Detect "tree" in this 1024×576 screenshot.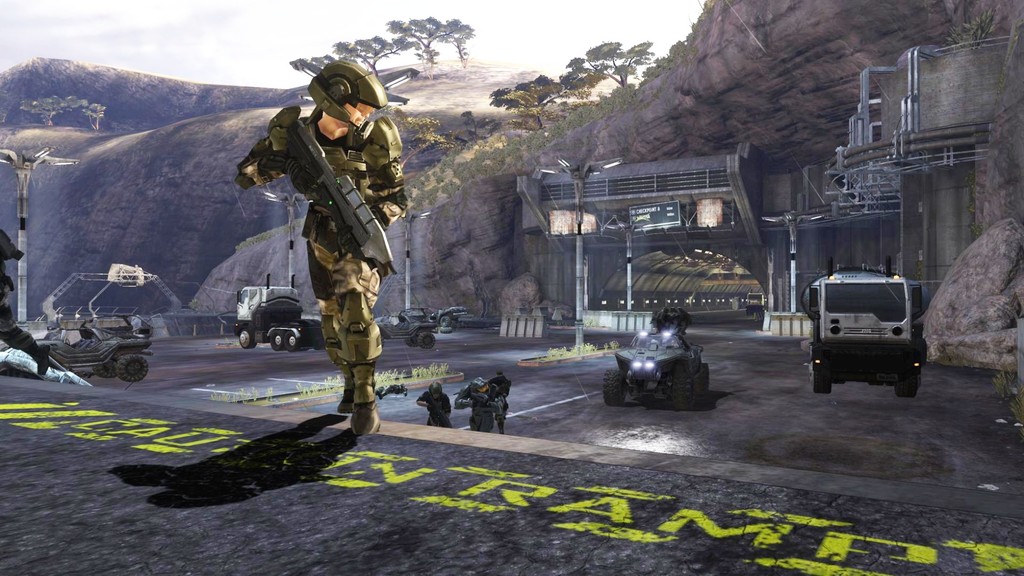
Detection: <region>380, 19, 473, 68</region>.
